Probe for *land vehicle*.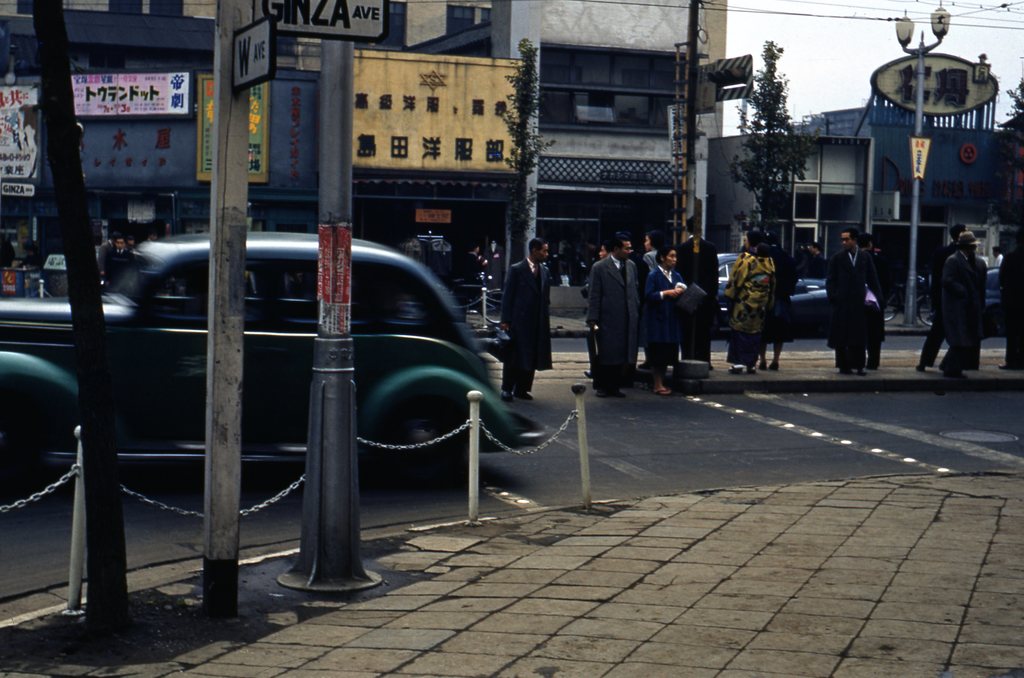
Probe result: bbox(713, 273, 881, 337).
